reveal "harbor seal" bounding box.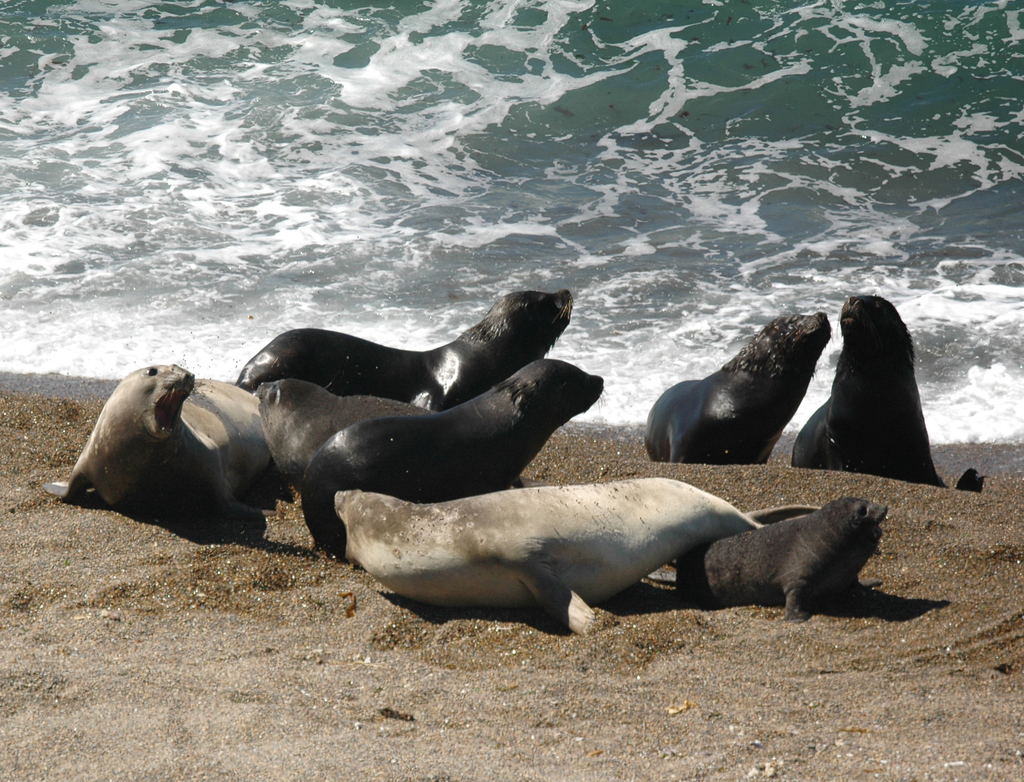
Revealed: bbox=(790, 291, 980, 493).
